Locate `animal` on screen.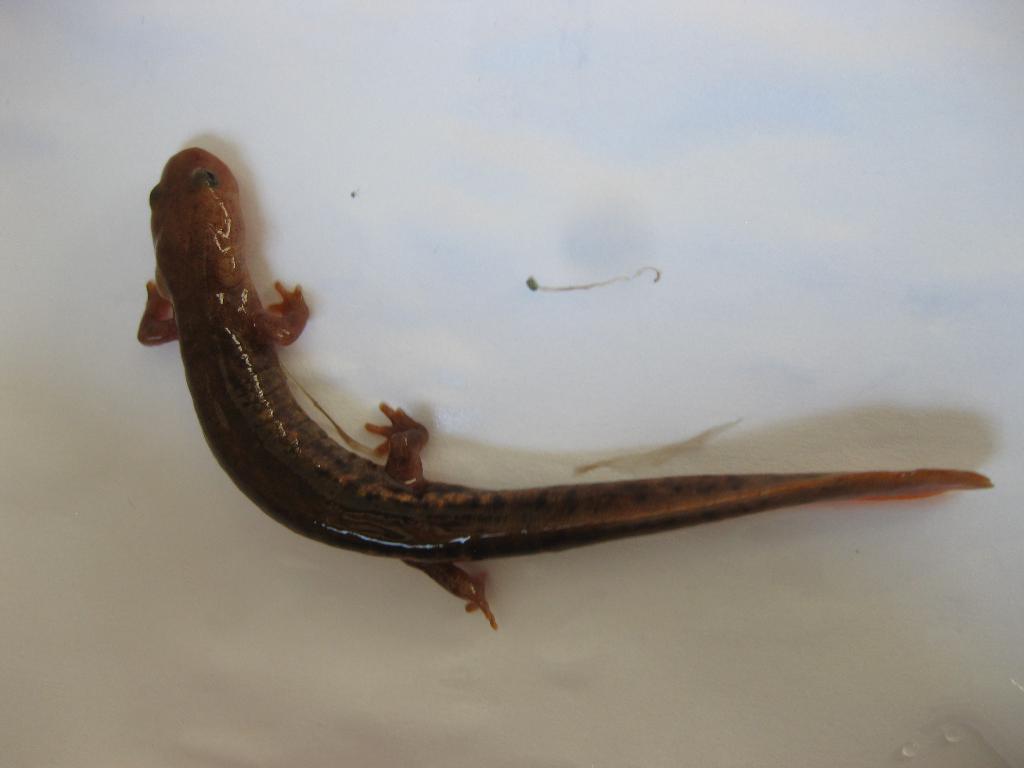
On screen at l=141, t=146, r=994, b=636.
